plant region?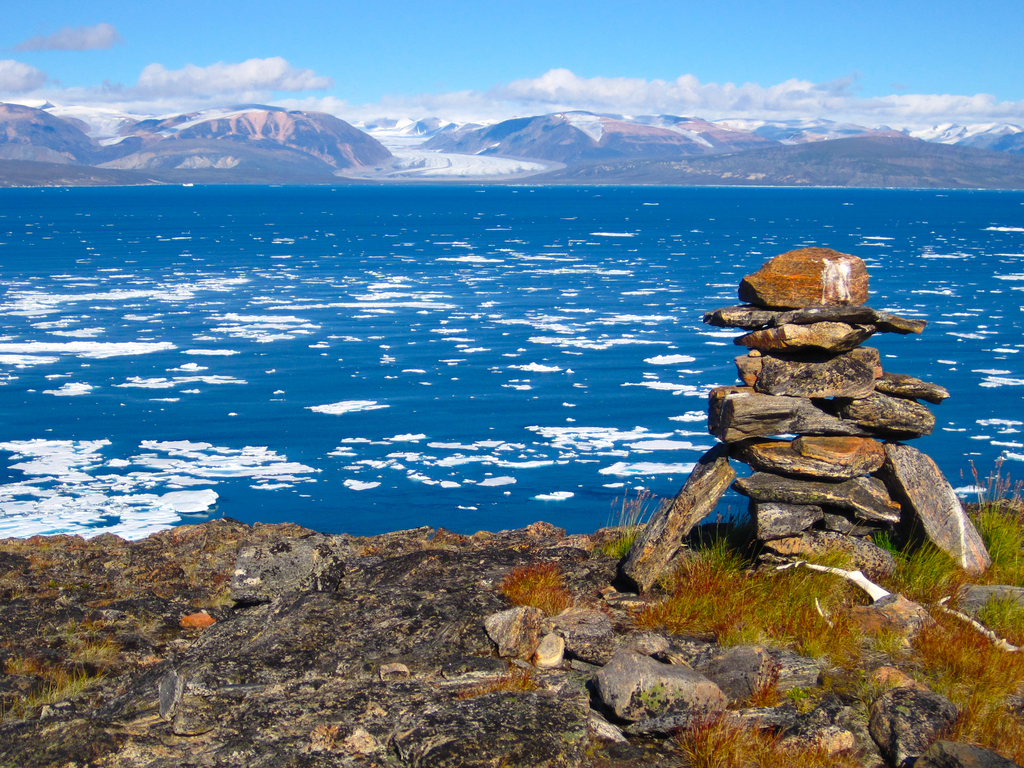
744, 654, 788, 715
